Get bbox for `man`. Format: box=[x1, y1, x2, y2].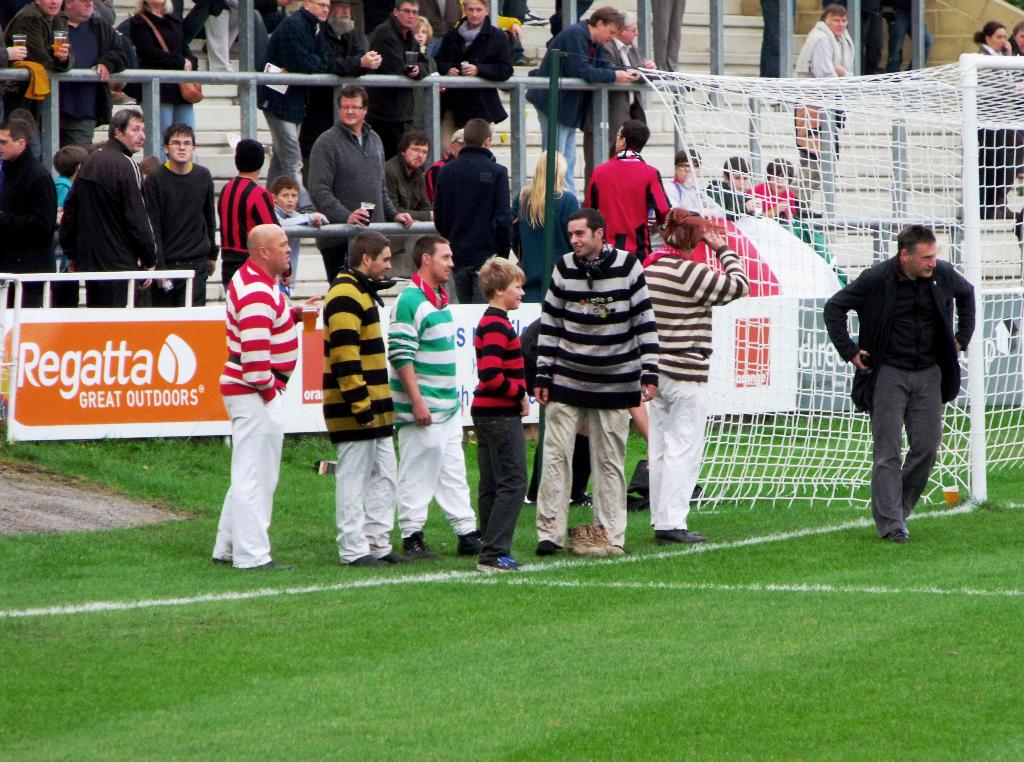
box=[532, 207, 658, 555].
